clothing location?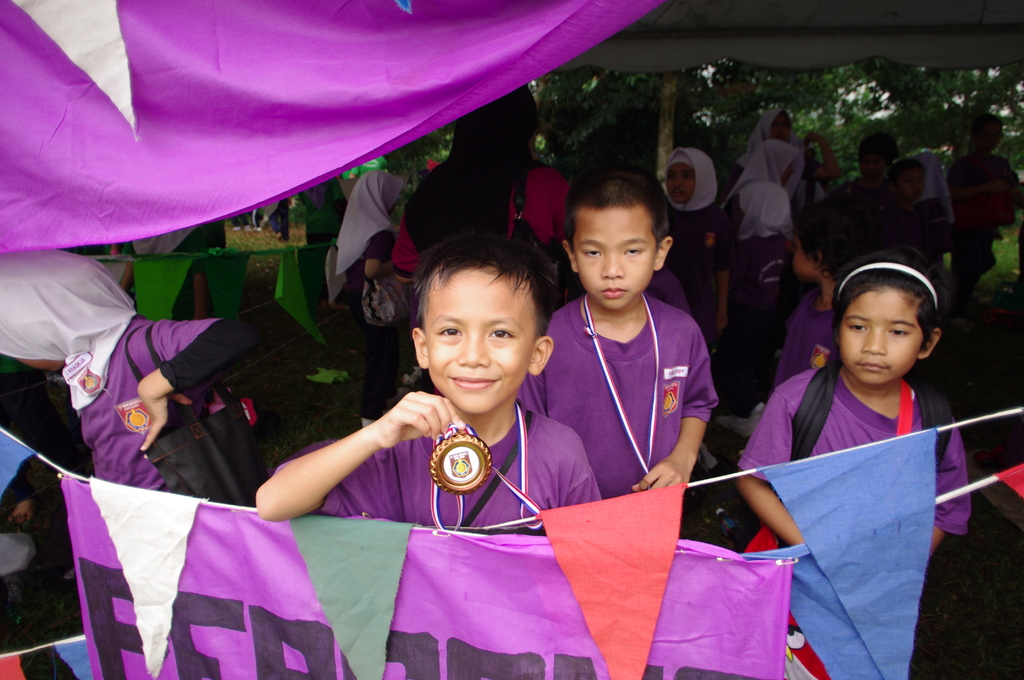
select_region(337, 207, 396, 376)
